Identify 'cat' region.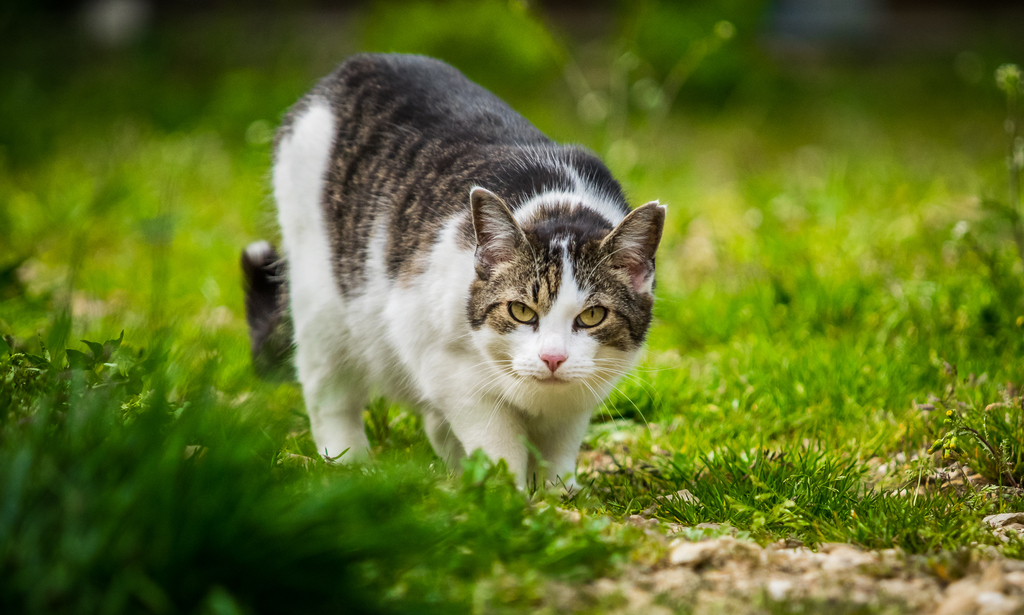
Region: <region>261, 49, 671, 518</region>.
